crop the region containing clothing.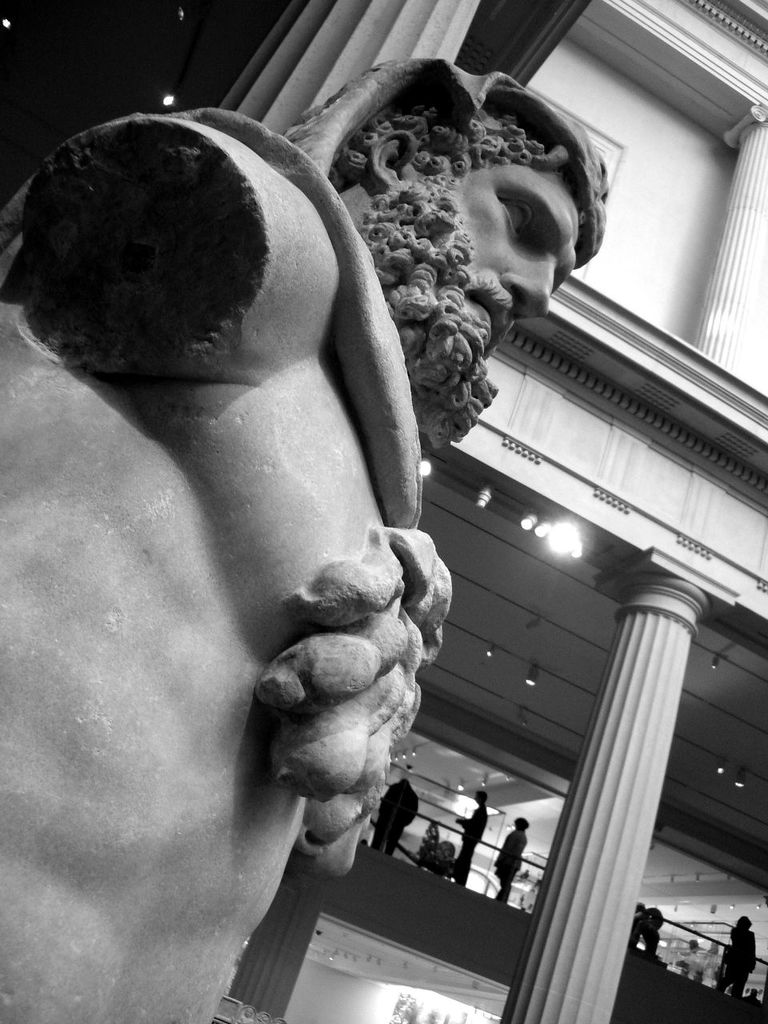
Crop region: bbox(716, 922, 758, 988).
